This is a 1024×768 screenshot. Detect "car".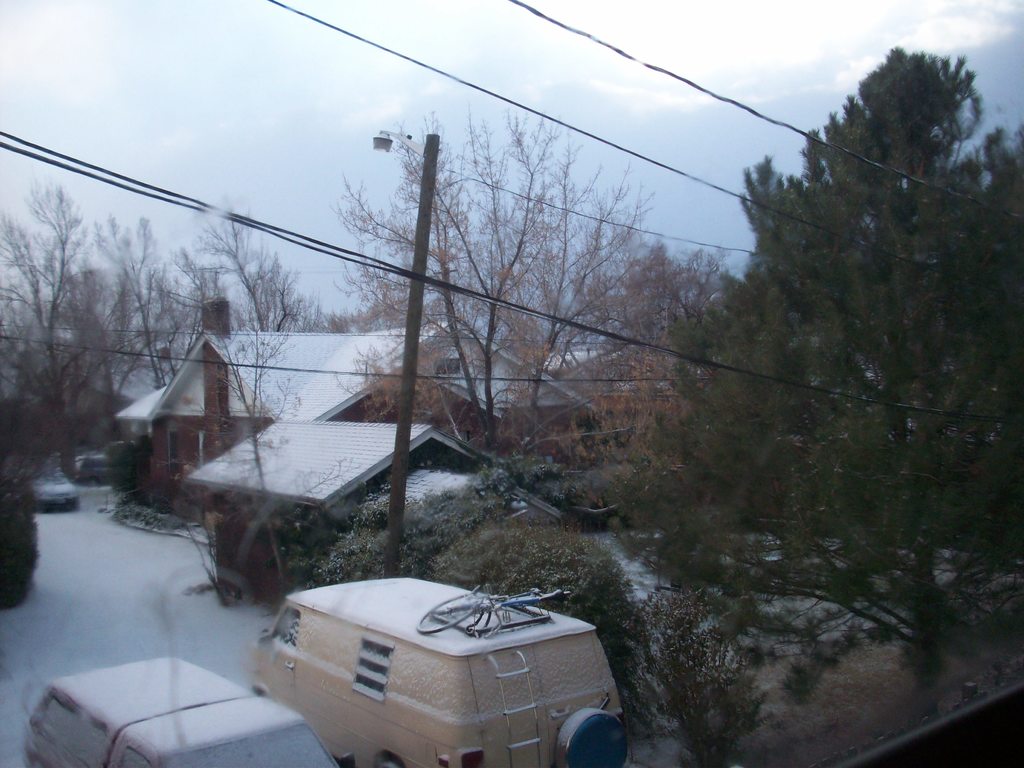
[73, 454, 113, 487].
